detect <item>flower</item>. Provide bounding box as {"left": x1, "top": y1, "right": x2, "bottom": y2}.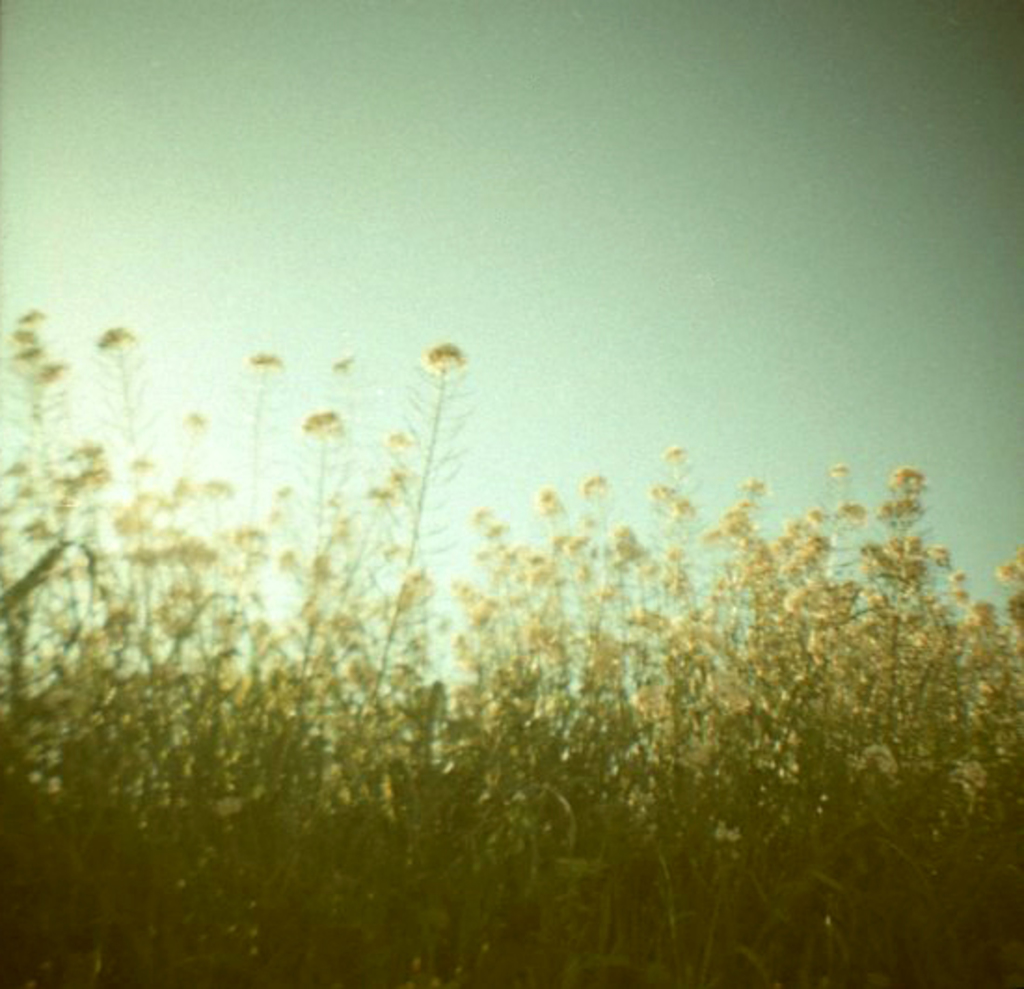
{"left": 423, "top": 337, "right": 464, "bottom": 374}.
